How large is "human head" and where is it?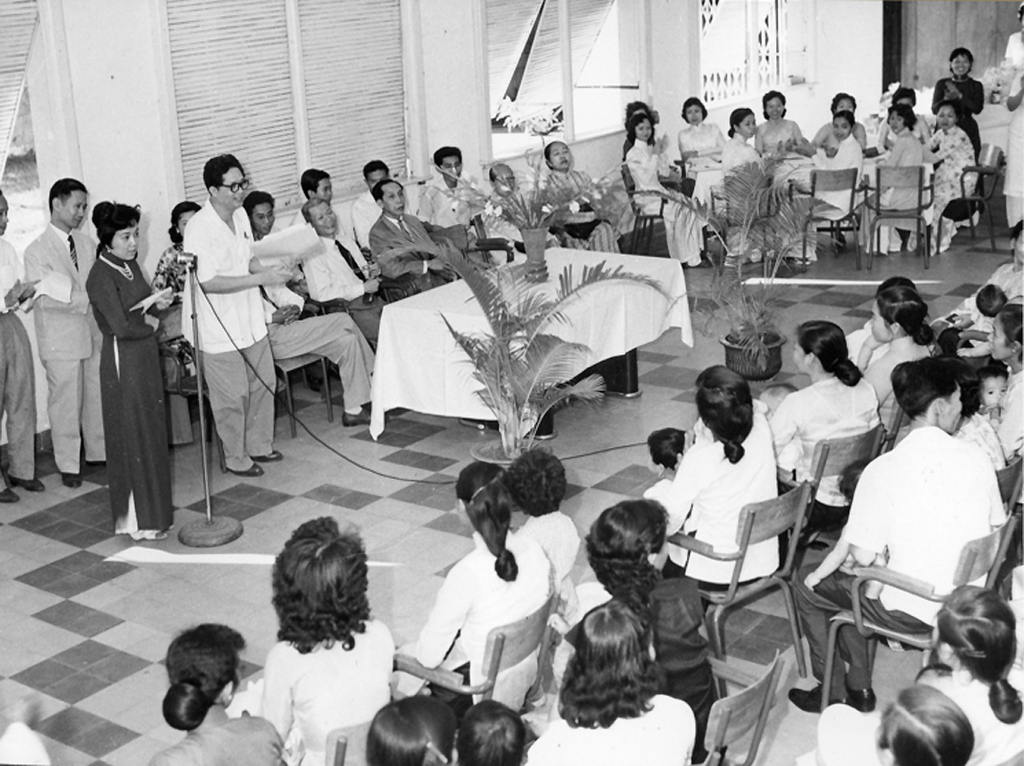
Bounding box: box(946, 43, 969, 76).
